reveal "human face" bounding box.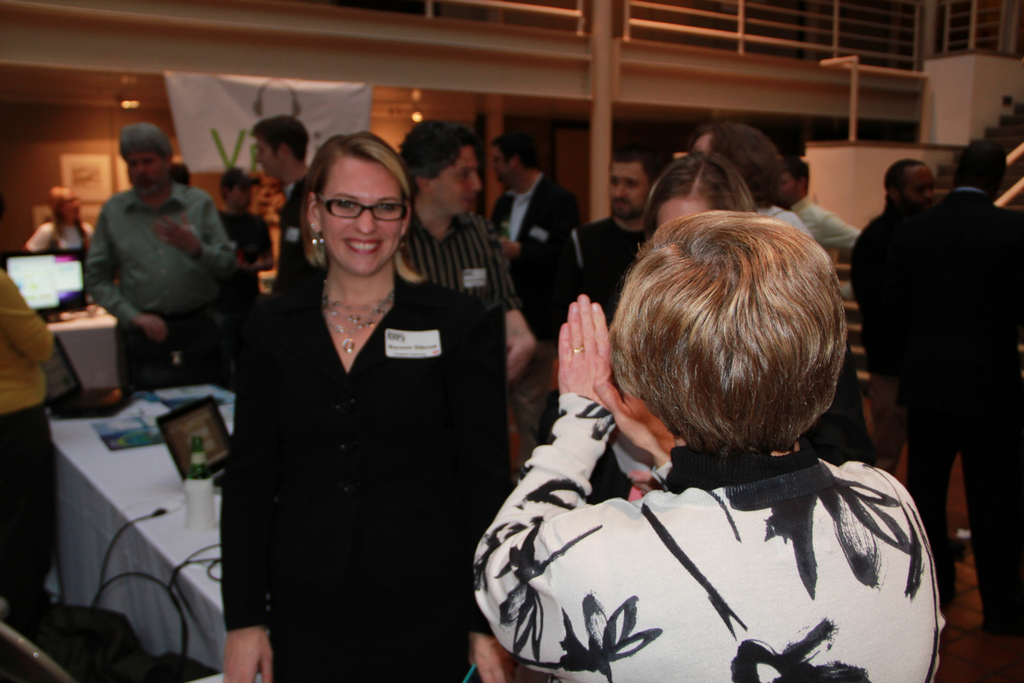
Revealed: 497,142,506,183.
